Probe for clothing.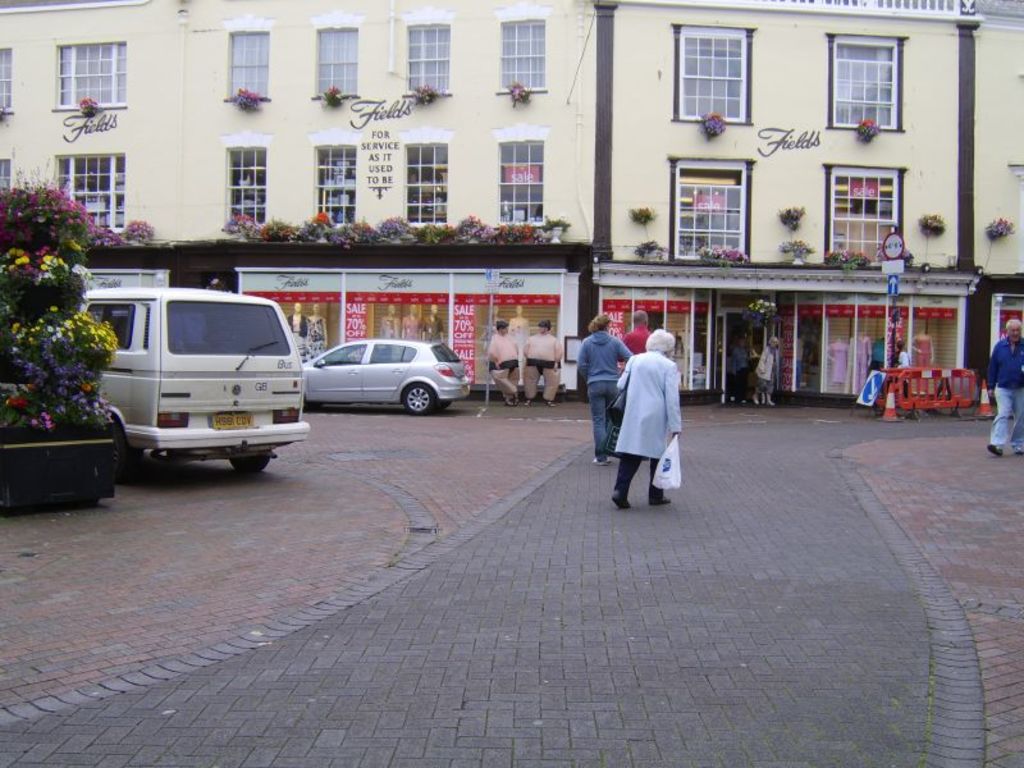
Probe result: x1=621 y1=321 x2=649 y2=367.
